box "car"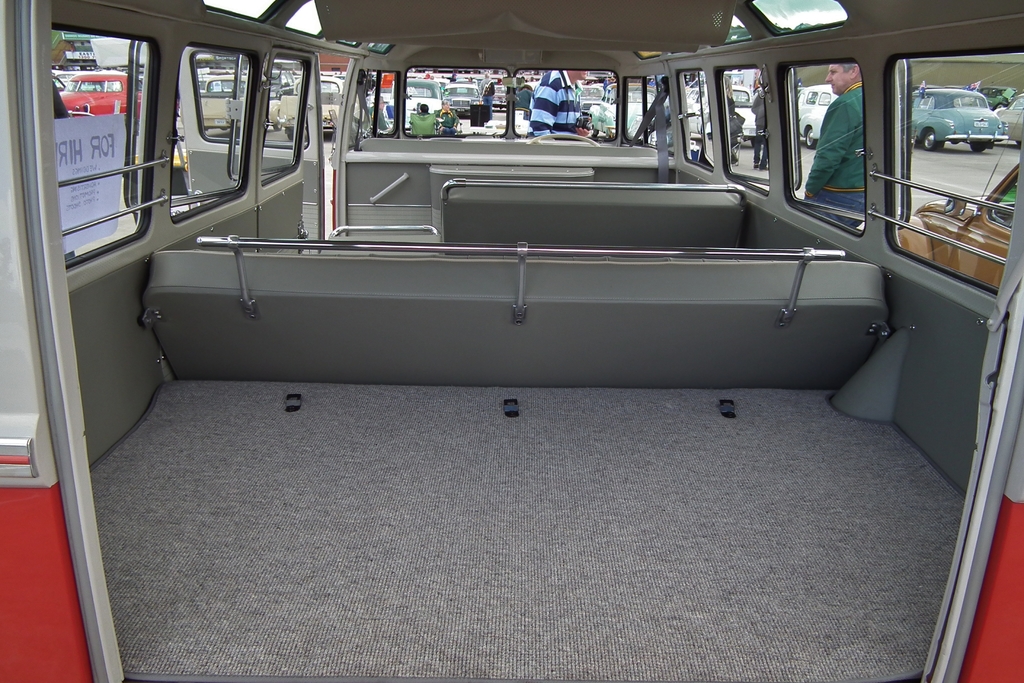
pyautogui.locateOnScreen(284, 73, 341, 138)
